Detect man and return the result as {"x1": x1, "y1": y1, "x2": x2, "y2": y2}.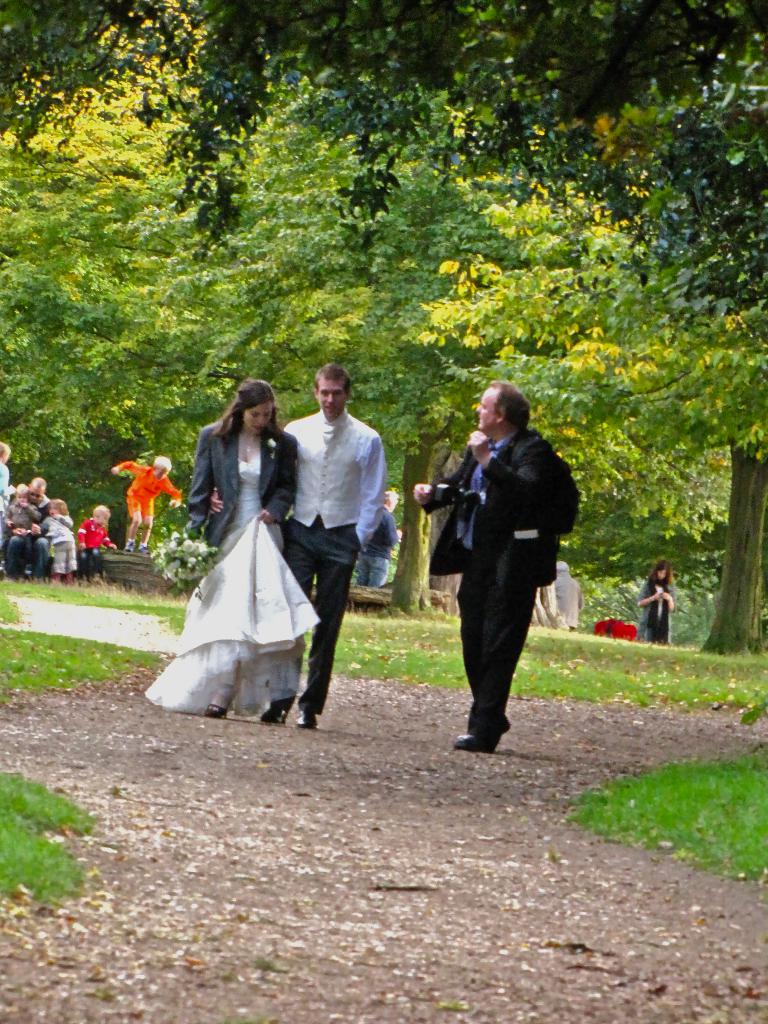
{"x1": 0, "y1": 476, "x2": 45, "y2": 581}.
